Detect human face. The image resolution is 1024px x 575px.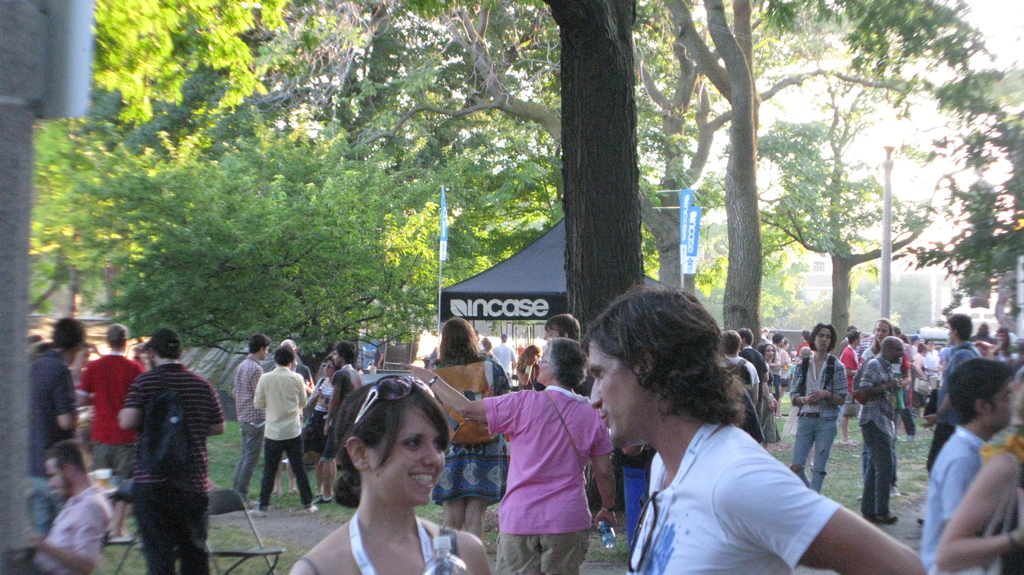
locate(874, 322, 890, 343).
